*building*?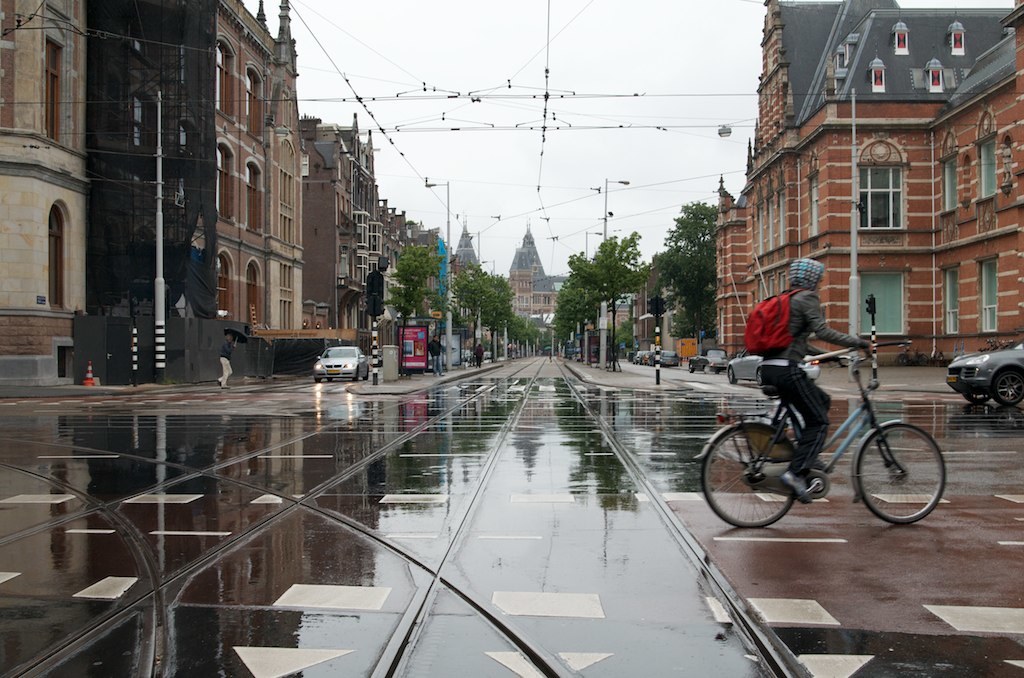
(0,0,304,386)
